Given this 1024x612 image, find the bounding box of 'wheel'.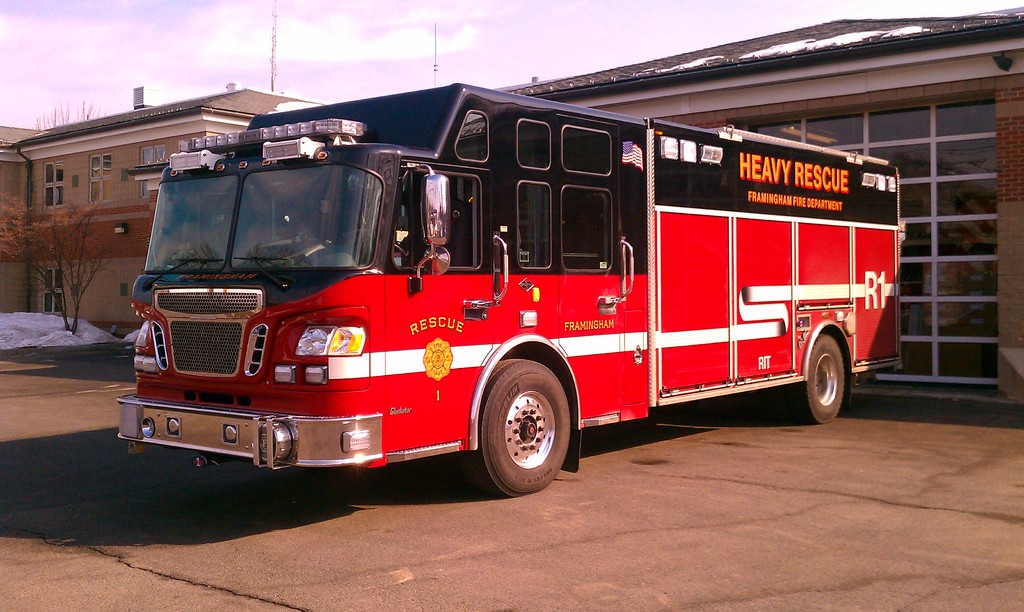
left=465, top=351, right=570, bottom=497.
